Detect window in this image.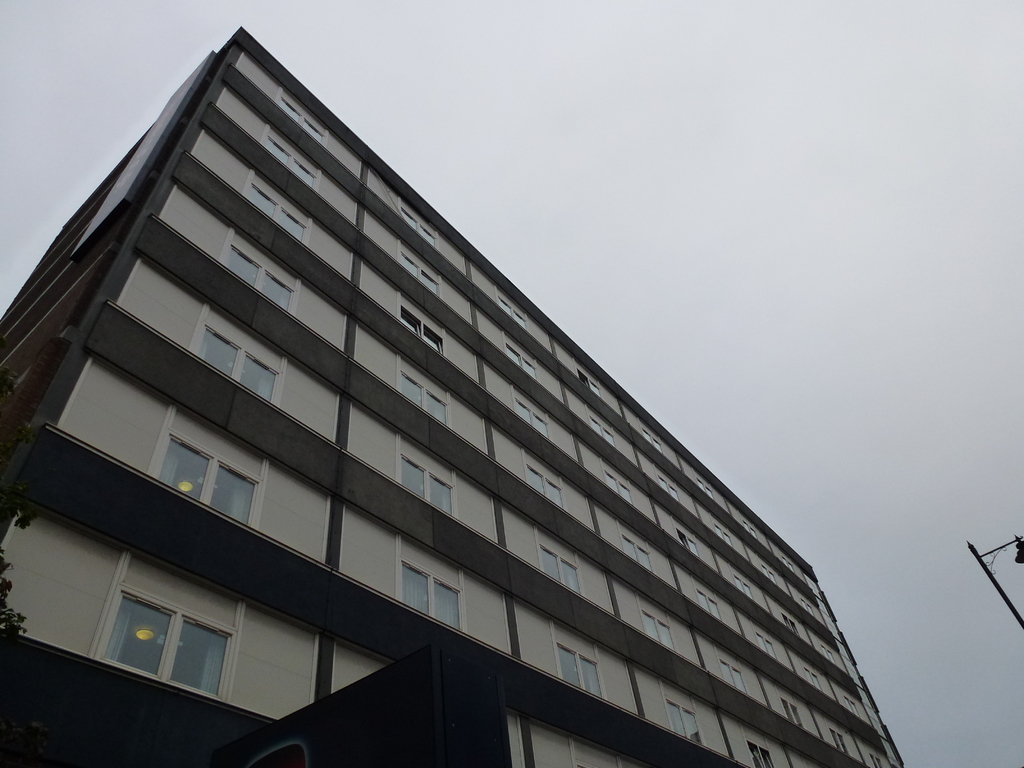
Detection: <region>401, 244, 445, 303</region>.
